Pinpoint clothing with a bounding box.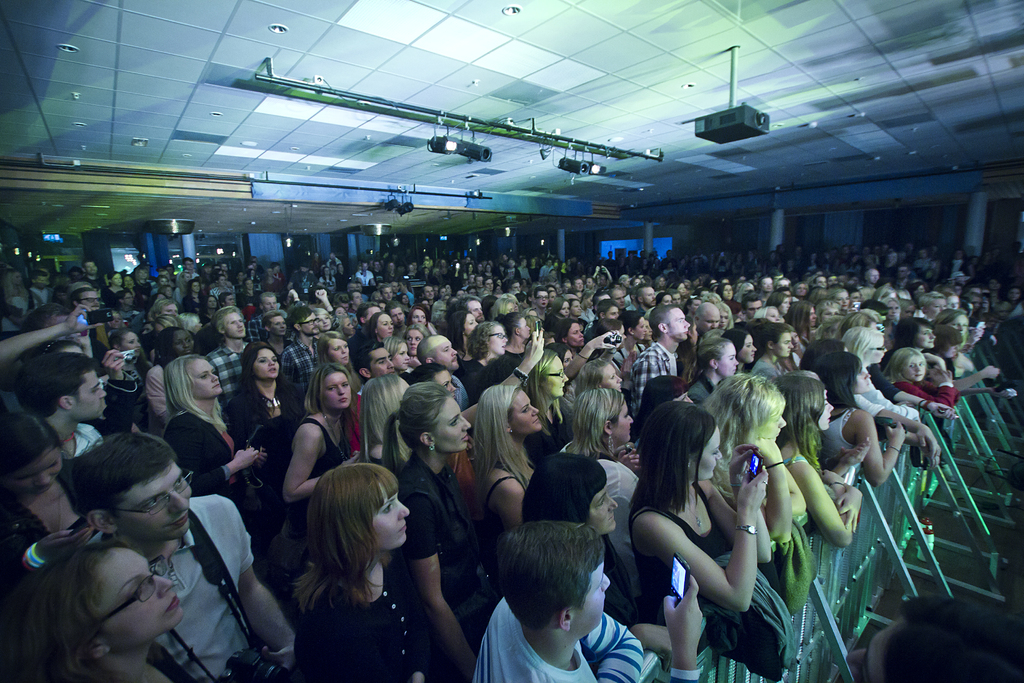
478:600:650:682.
